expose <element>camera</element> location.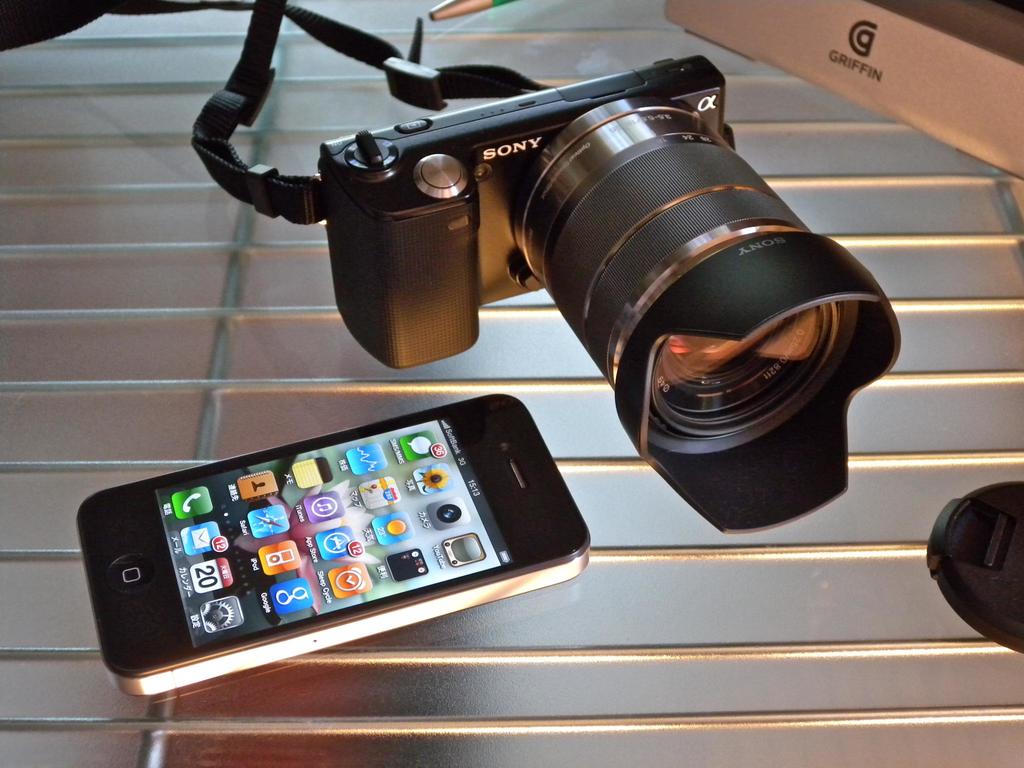
Exposed at {"x1": 328, "y1": 77, "x2": 879, "y2": 534}.
